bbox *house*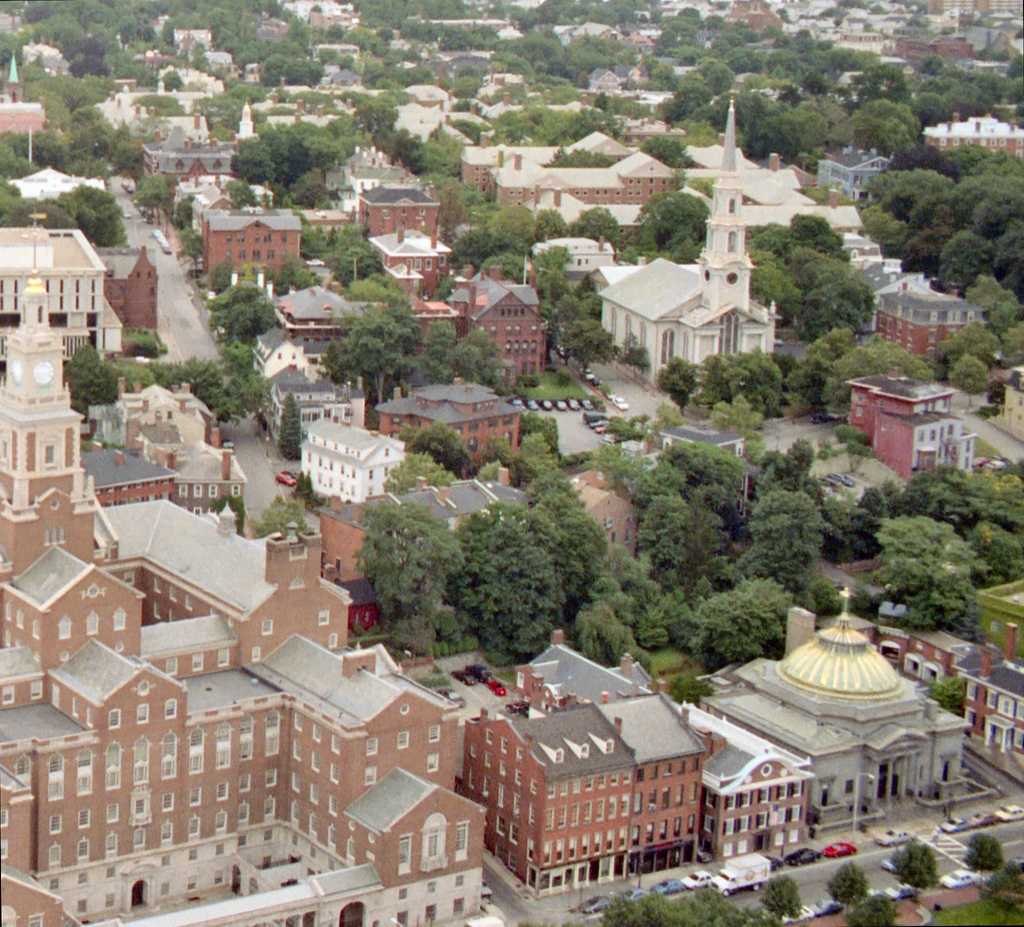
bbox(481, 65, 524, 100)
